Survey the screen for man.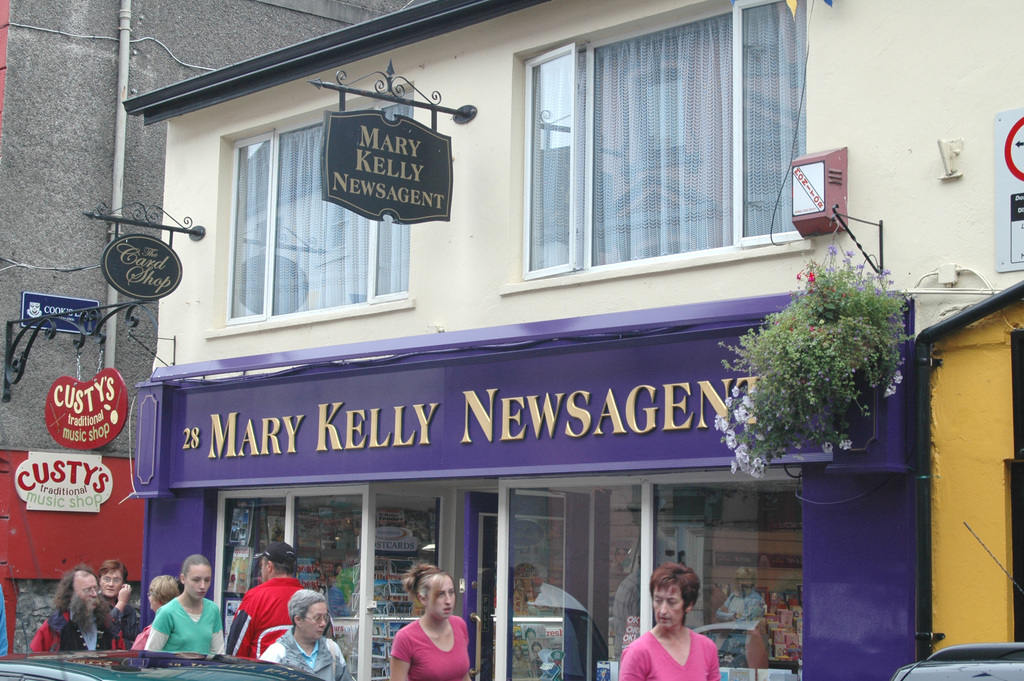
Survey found: box=[26, 563, 118, 650].
